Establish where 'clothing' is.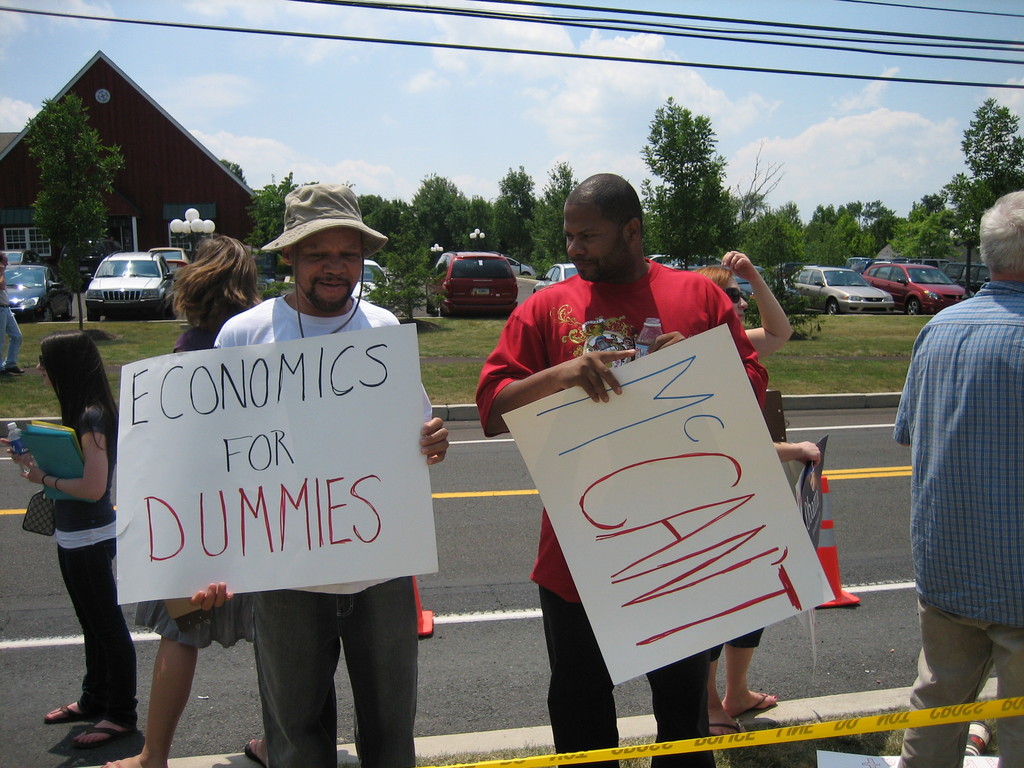
Established at rect(17, 415, 150, 724).
